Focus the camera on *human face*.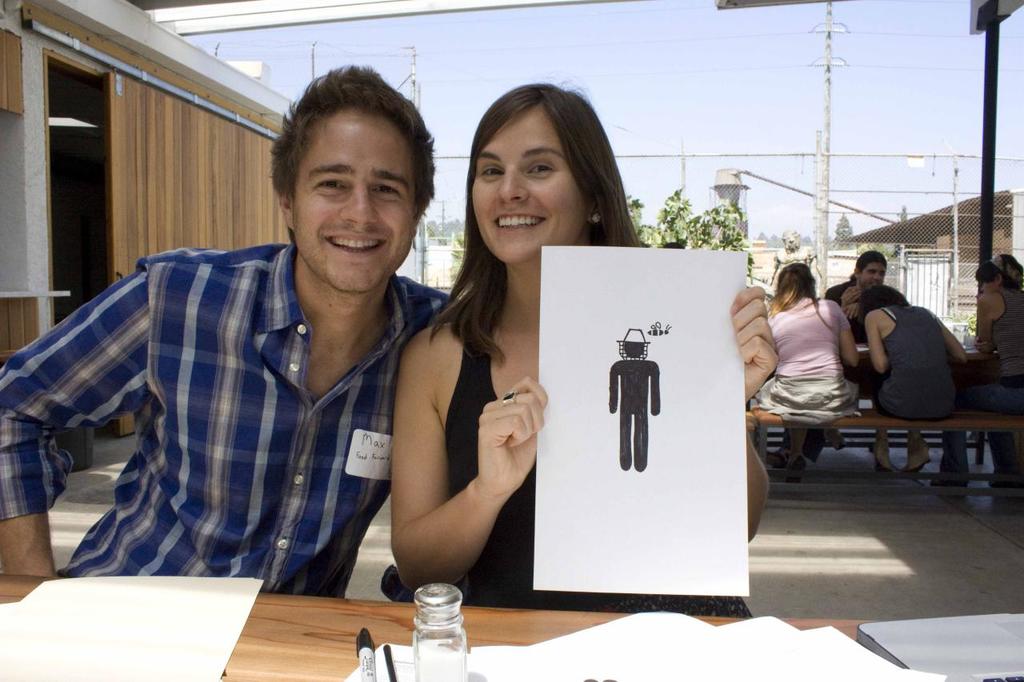
Focus region: (left=982, top=277, right=998, bottom=292).
